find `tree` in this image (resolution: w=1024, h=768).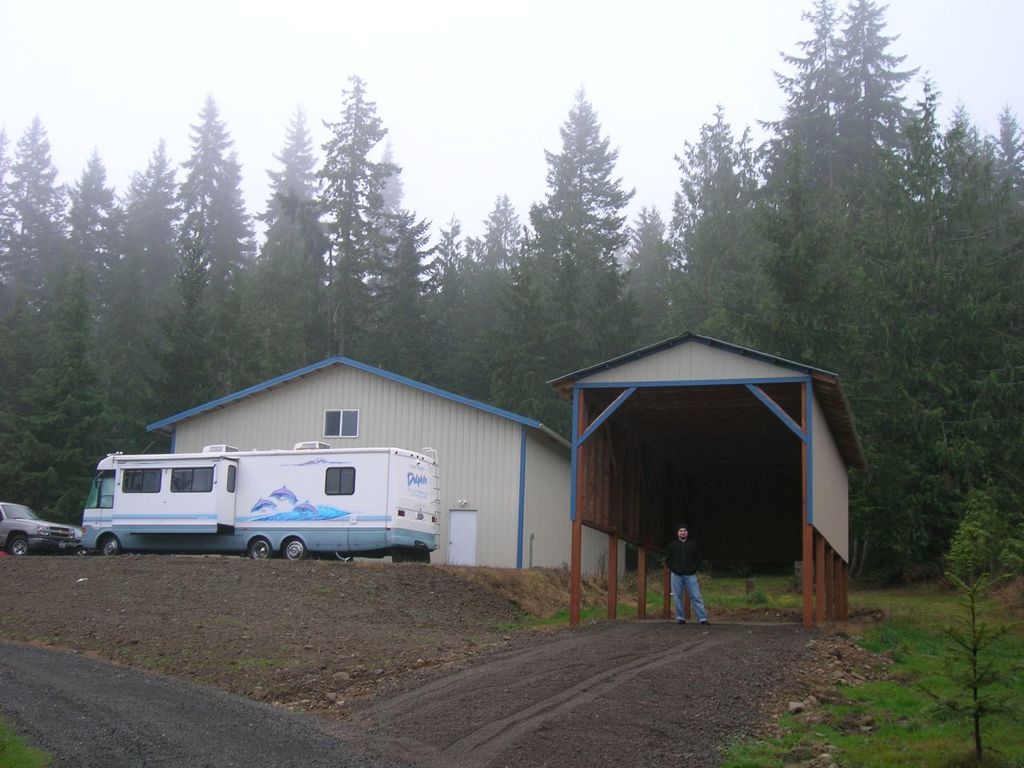
bbox(282, 74, 410, 332).
